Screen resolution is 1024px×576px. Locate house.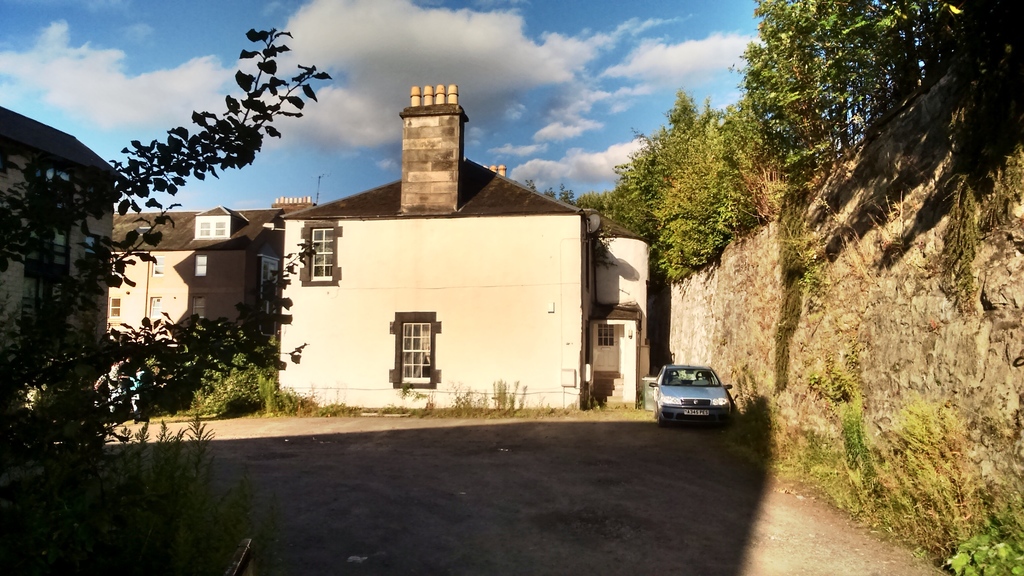
Rect(583, 215, 658, 402).
